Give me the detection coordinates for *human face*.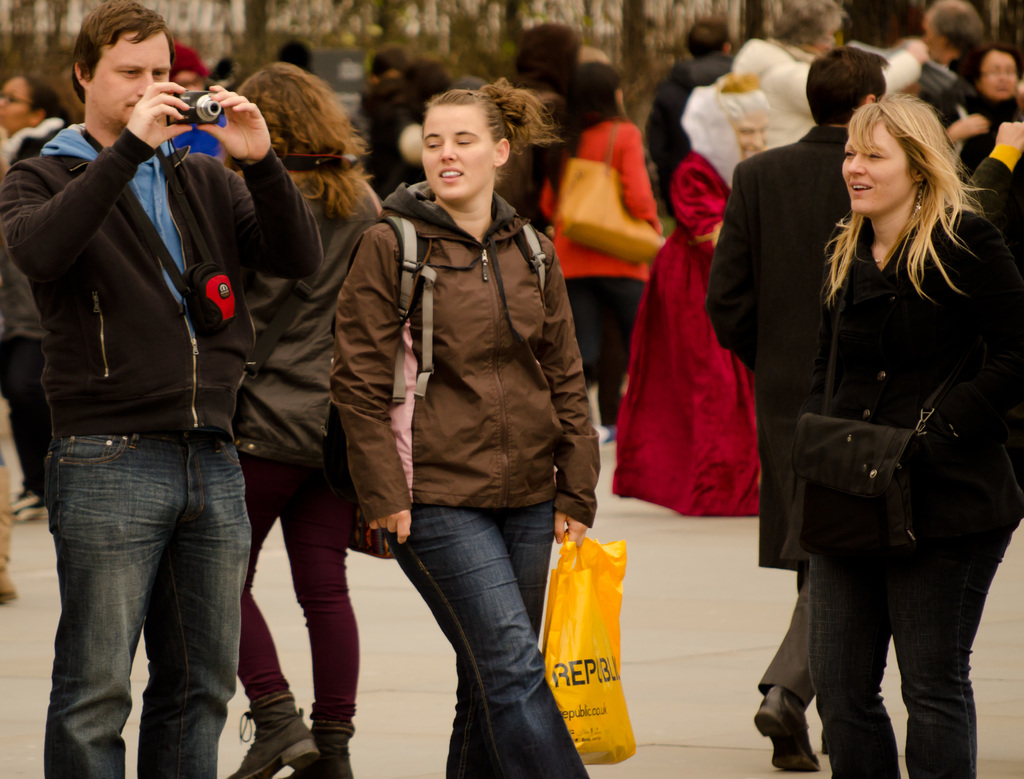
[975,40,1021,100].
